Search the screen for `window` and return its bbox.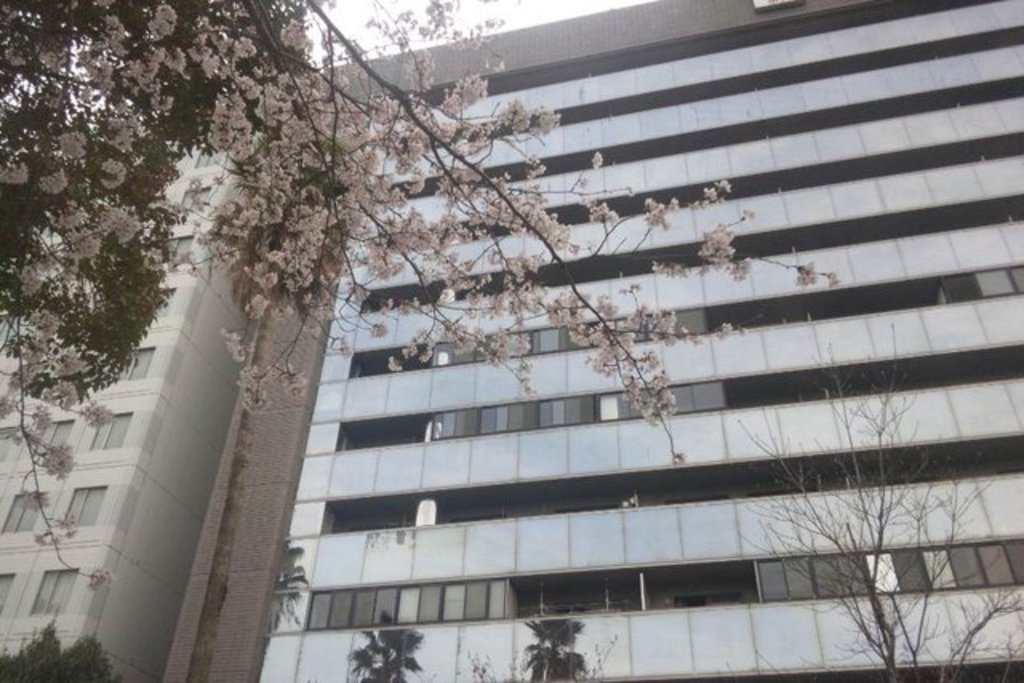
Found: region(109, 344, 157, 387).
